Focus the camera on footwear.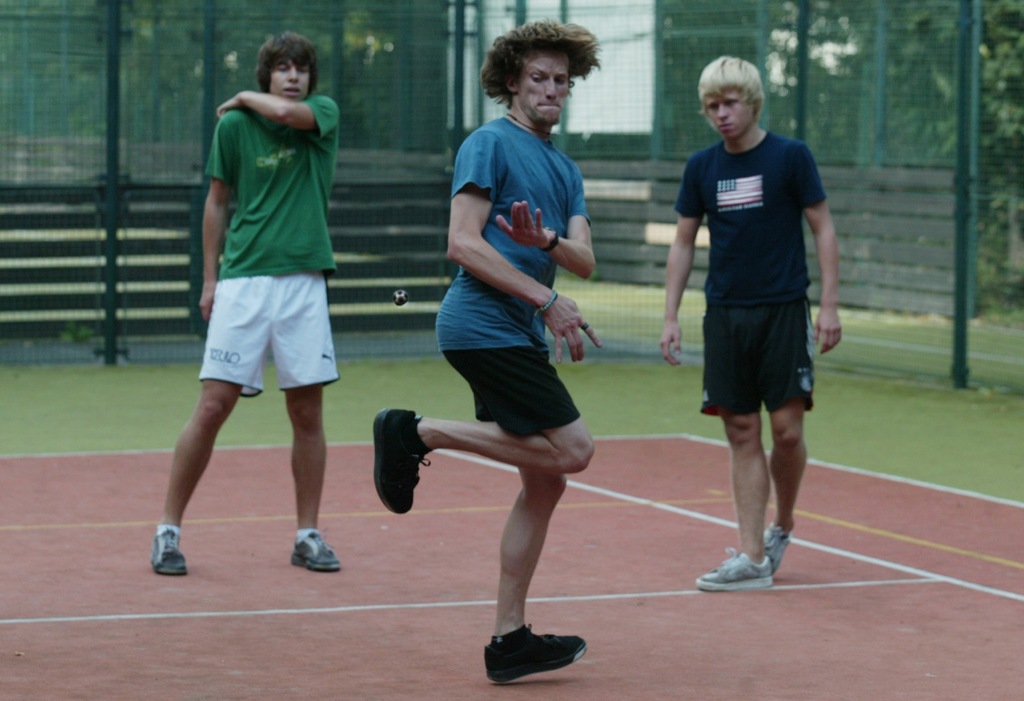
Focus region: 766,513,792,574.
